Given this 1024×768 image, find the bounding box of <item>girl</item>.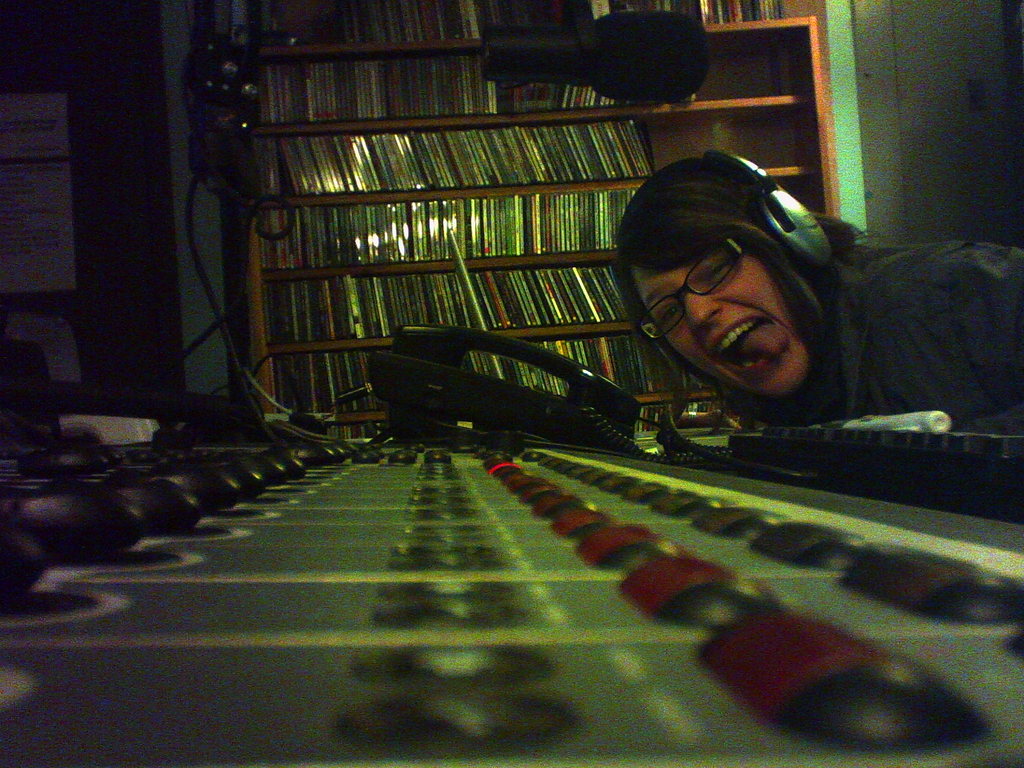
BBox(613, 131, 1023, 419).
